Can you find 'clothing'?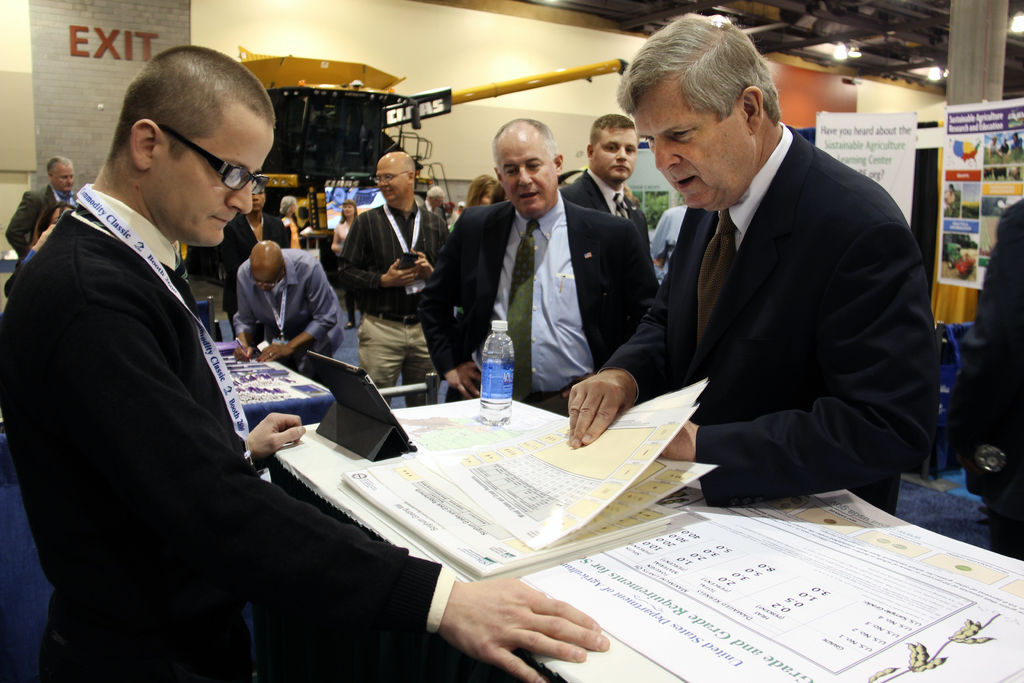
Yes, bounding box: <box>216,210,286,335</box>.
